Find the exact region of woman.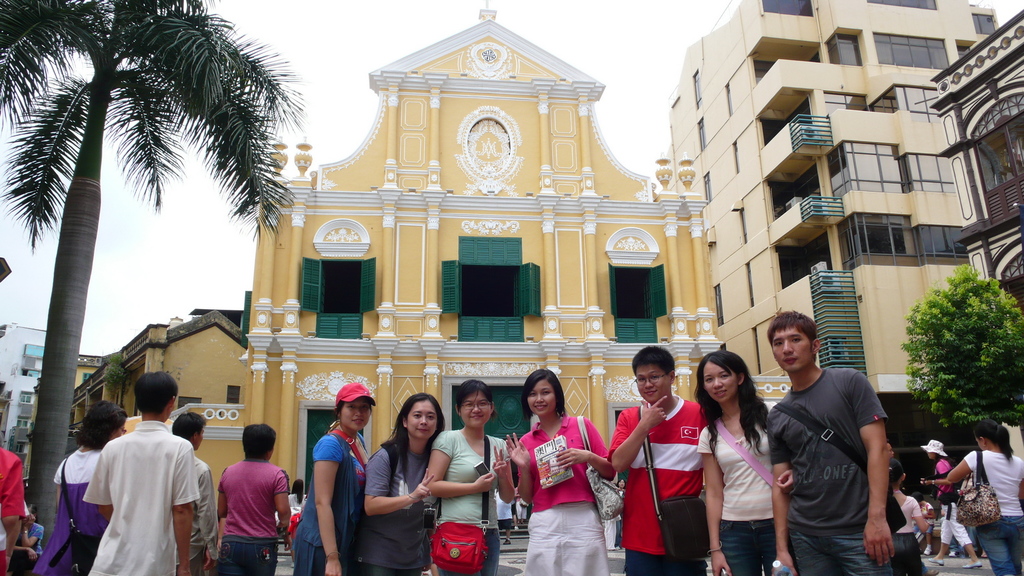
Exact region: bbox(950, 419, 1023, 575).
